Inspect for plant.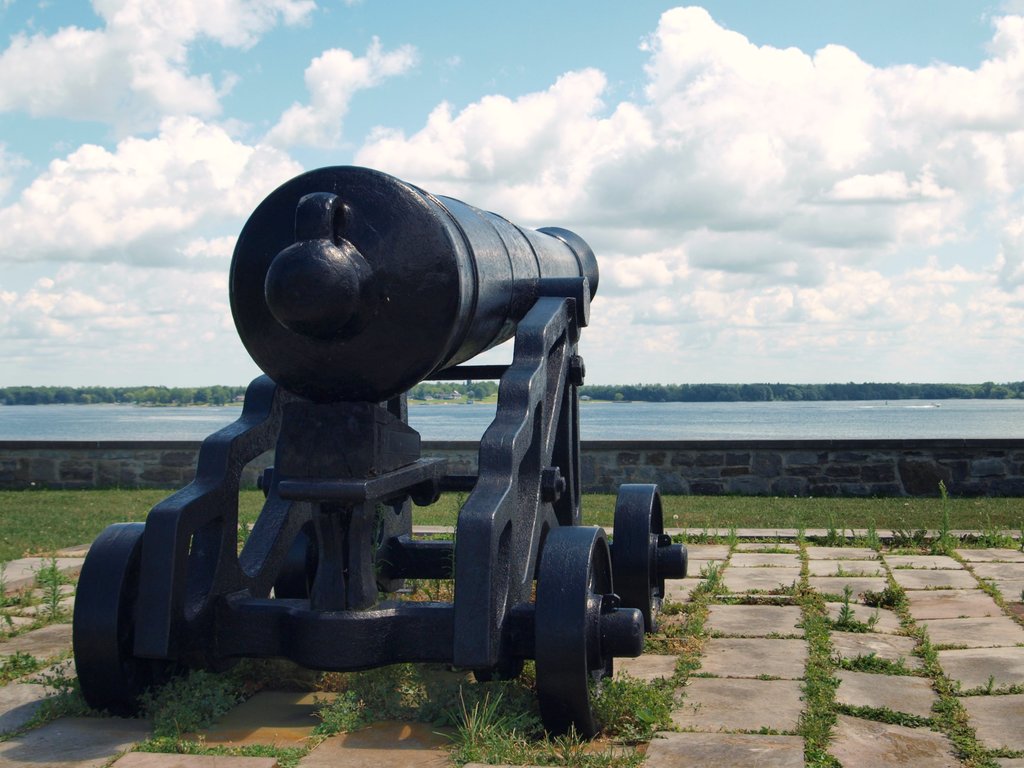
Inspection: (692, 674, 783, 680).
